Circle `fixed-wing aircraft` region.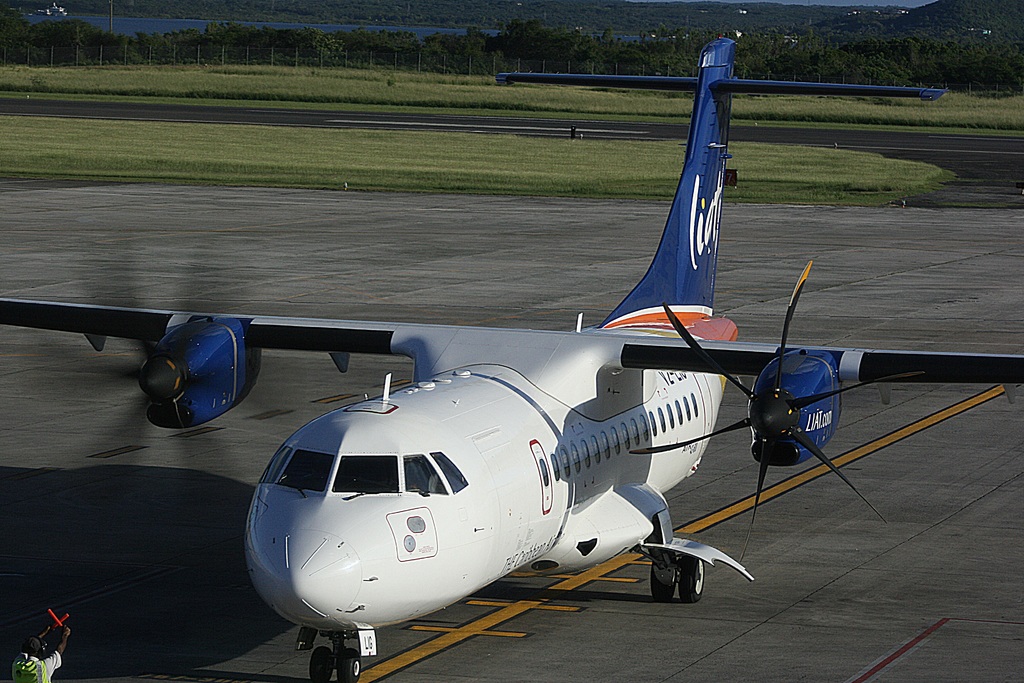
Region: bbox=(0, 31, 1023, 681).
